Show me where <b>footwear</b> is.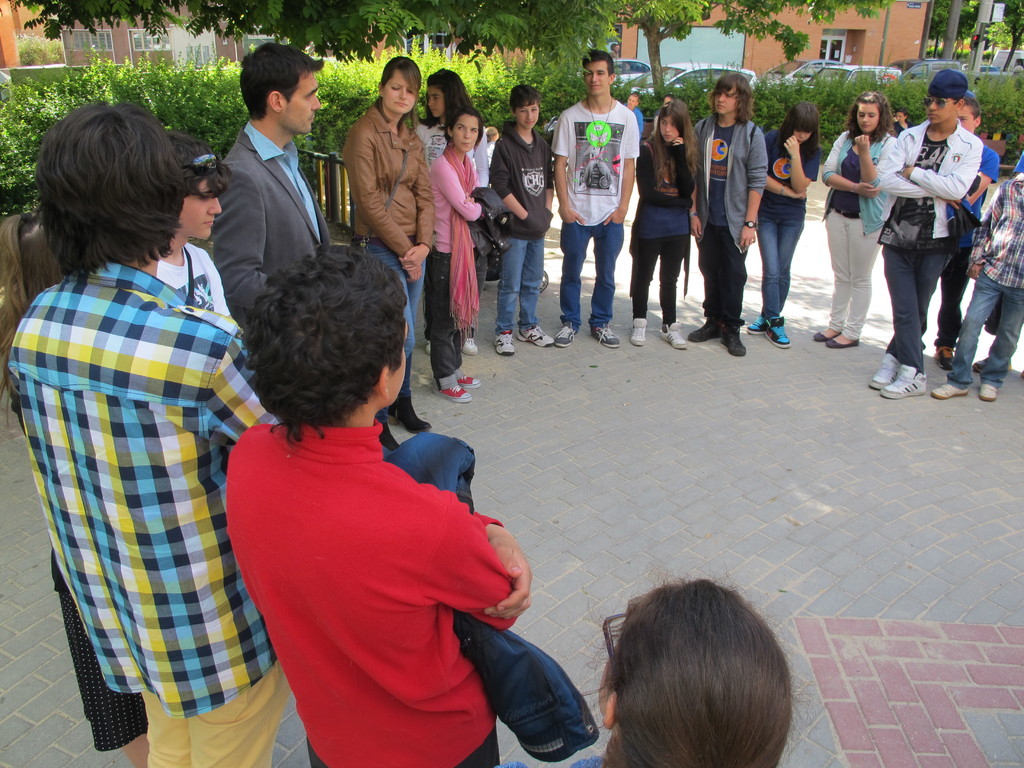
<b>footwear</b> is at detection(435, 378, 472, 404).
